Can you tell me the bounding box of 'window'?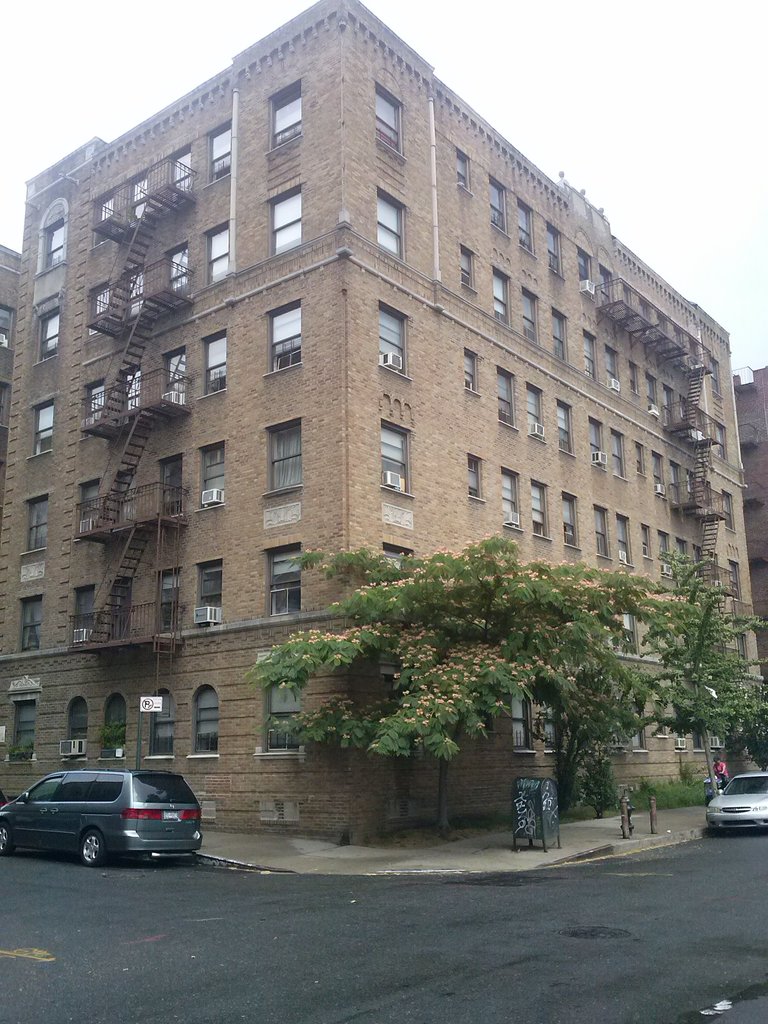
crop(724, 493, 737, 534).
